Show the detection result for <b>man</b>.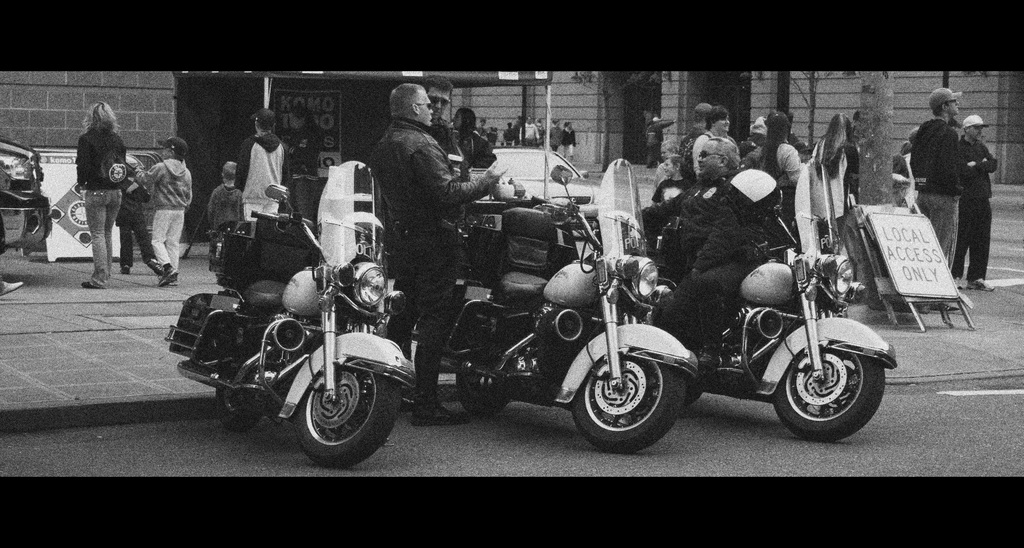
(640,137,776,376).
